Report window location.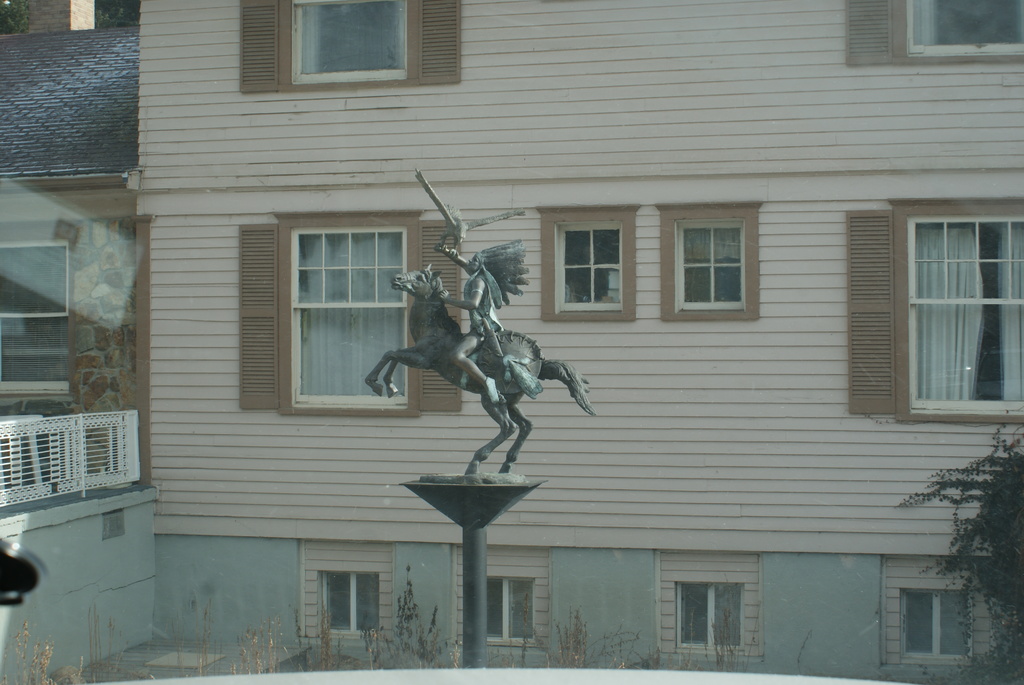
Report: [x1=485, y1=572, x2=534, y2=646].
